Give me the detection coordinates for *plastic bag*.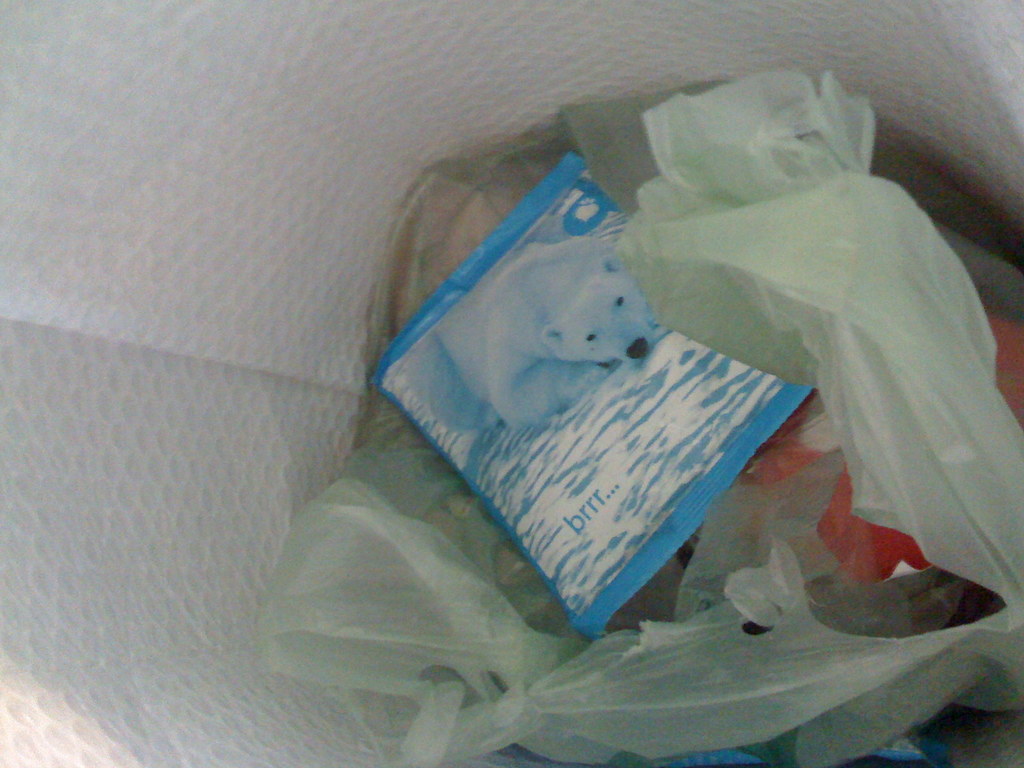
region(252, 69, 1023, 767).
